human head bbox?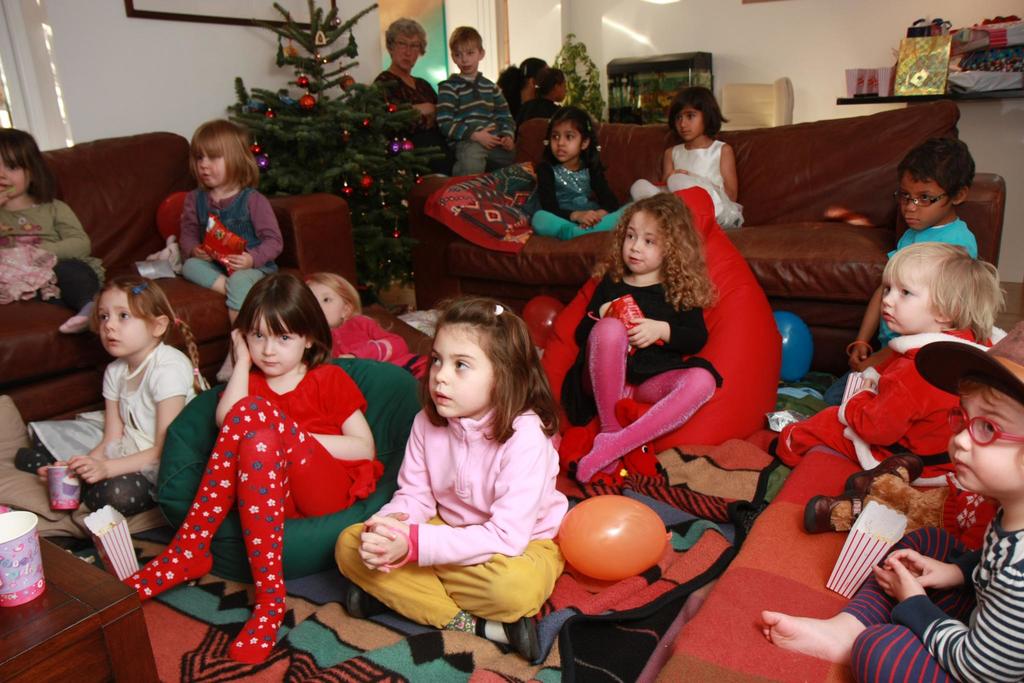
l=429, t=299, r=534, b=420
